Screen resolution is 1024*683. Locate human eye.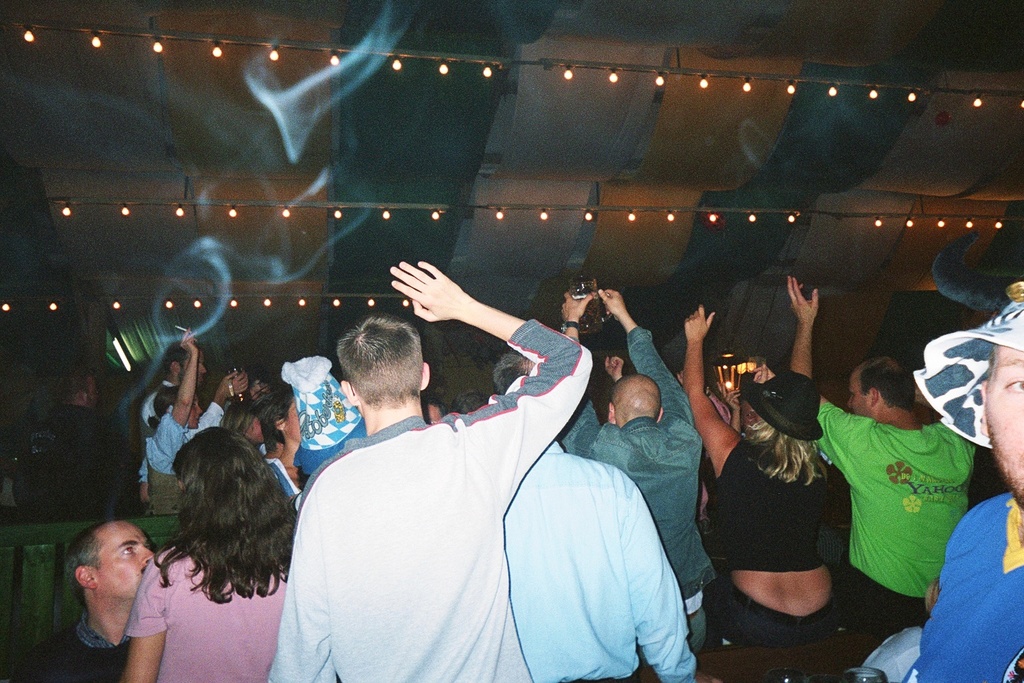
<bbox>145, 545, 148, 550</bbox>.
